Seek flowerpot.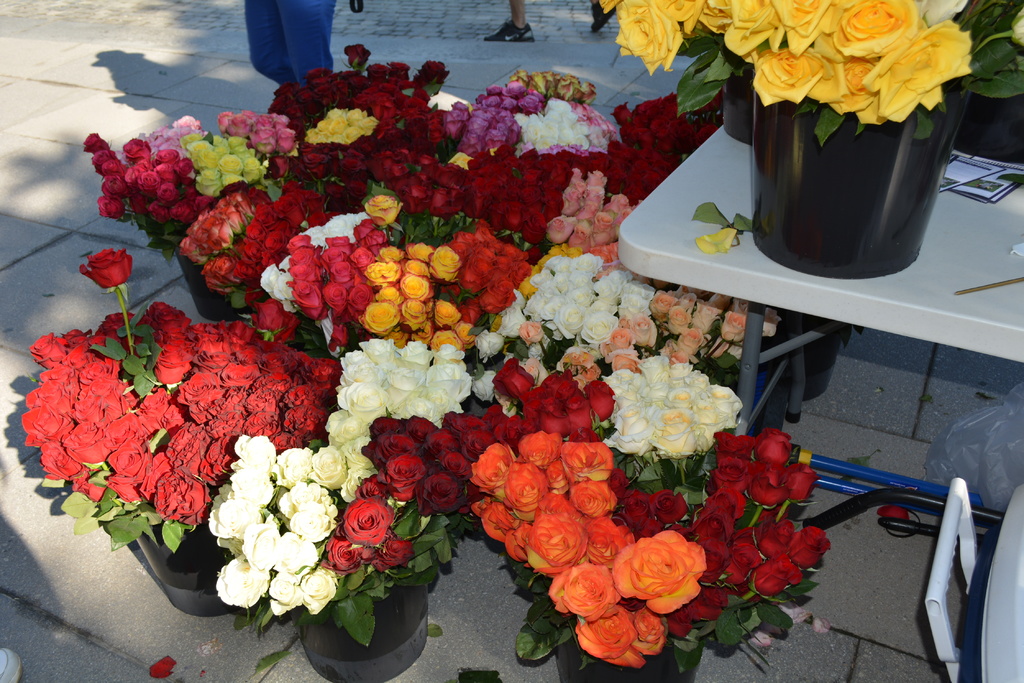
bbox=(301, 586, 439, 682).
